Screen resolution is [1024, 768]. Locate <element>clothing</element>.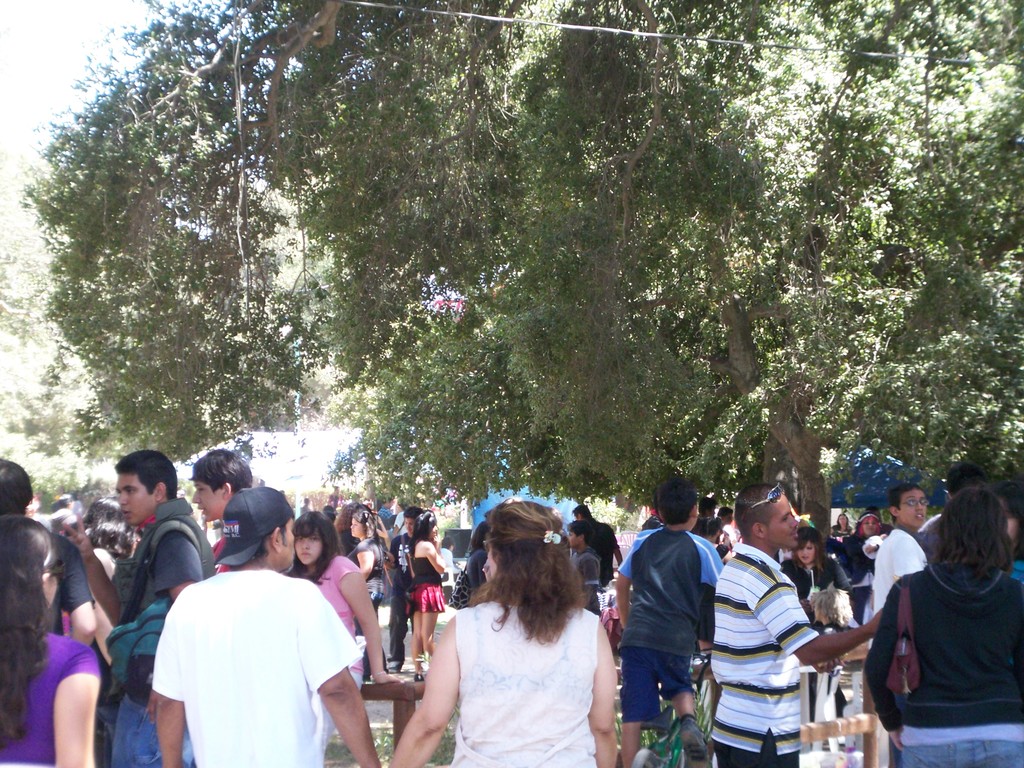
locate(873, 521, 936, 646).
